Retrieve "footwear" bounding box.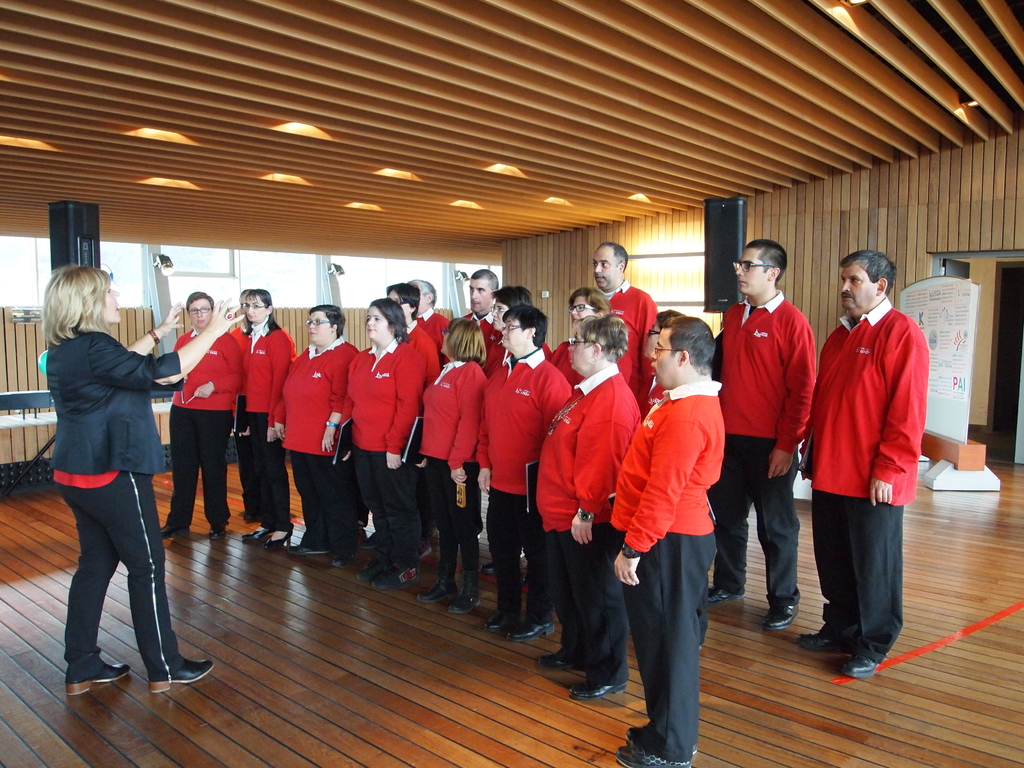
Bounding box: crop(148, 662, 214, 699).
